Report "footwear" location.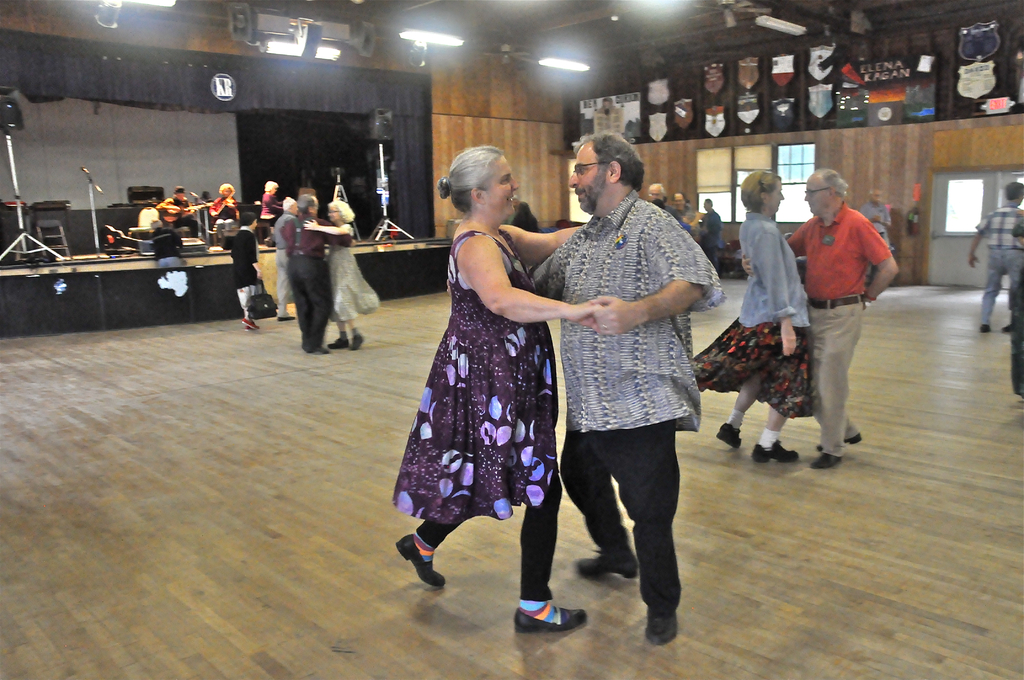
Report: box=[976, 324, 991, 334].
